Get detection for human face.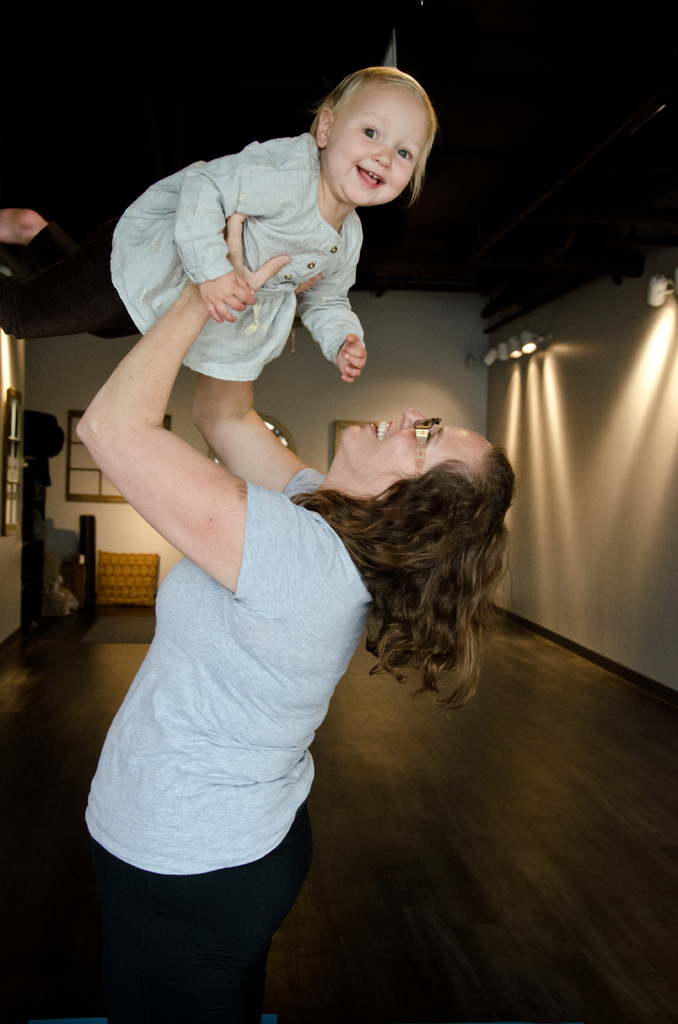
Detection: 341/404/488/489.
